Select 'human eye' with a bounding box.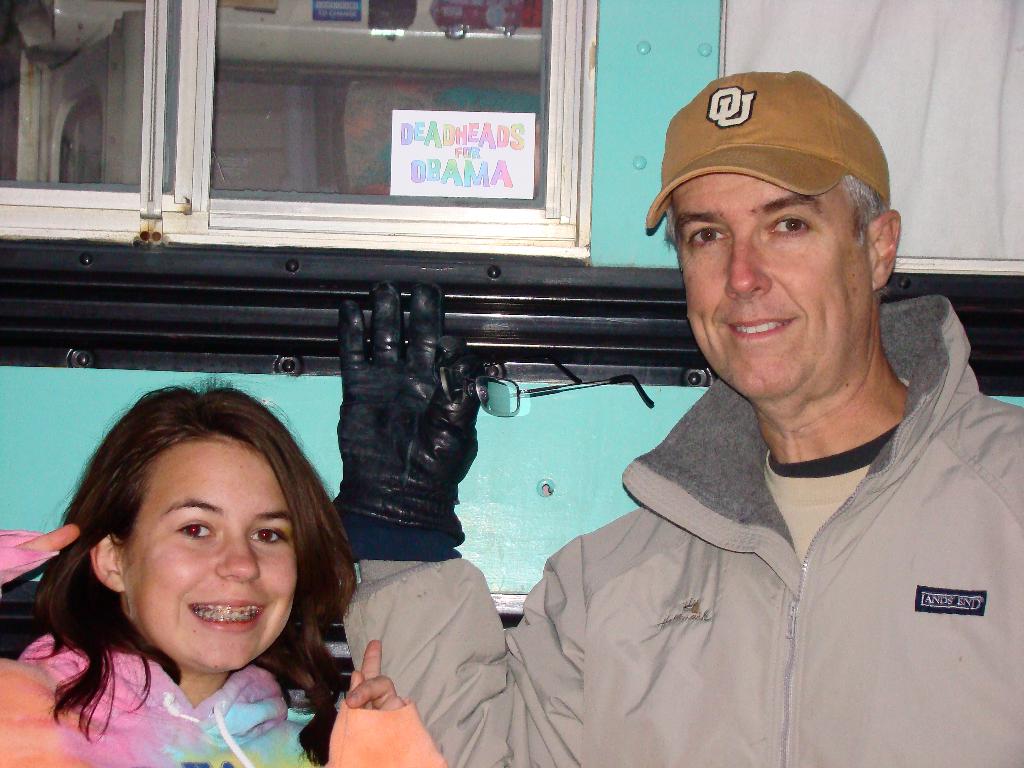
[682,228,732,257].
